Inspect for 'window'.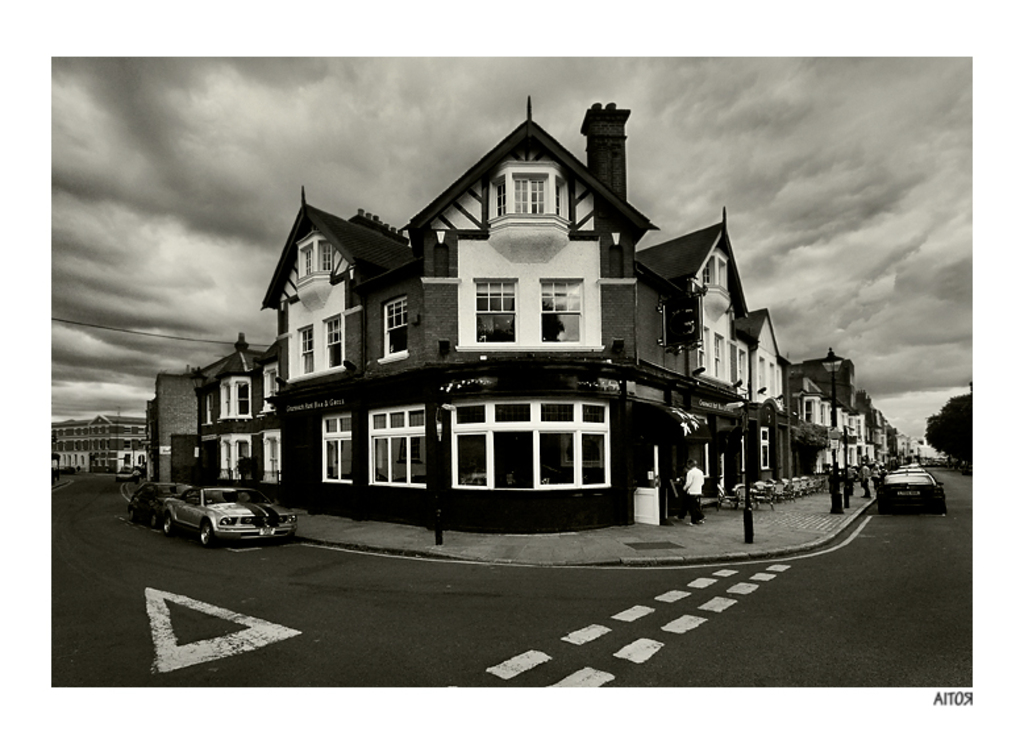
Inspection: <bbox>379, 294, 407, 363</bbox>.
